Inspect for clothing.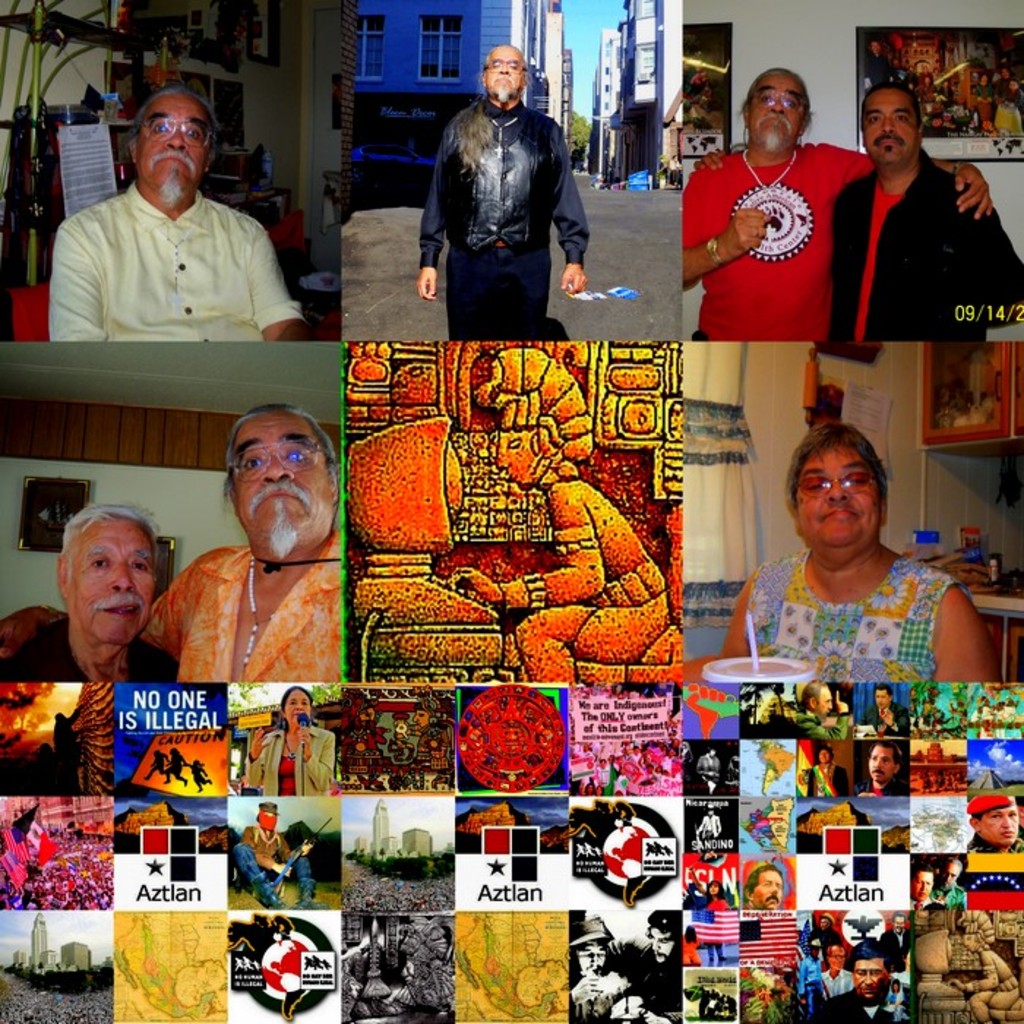
Inspection: [left=815, top=982, right=897, bottom=1023].
